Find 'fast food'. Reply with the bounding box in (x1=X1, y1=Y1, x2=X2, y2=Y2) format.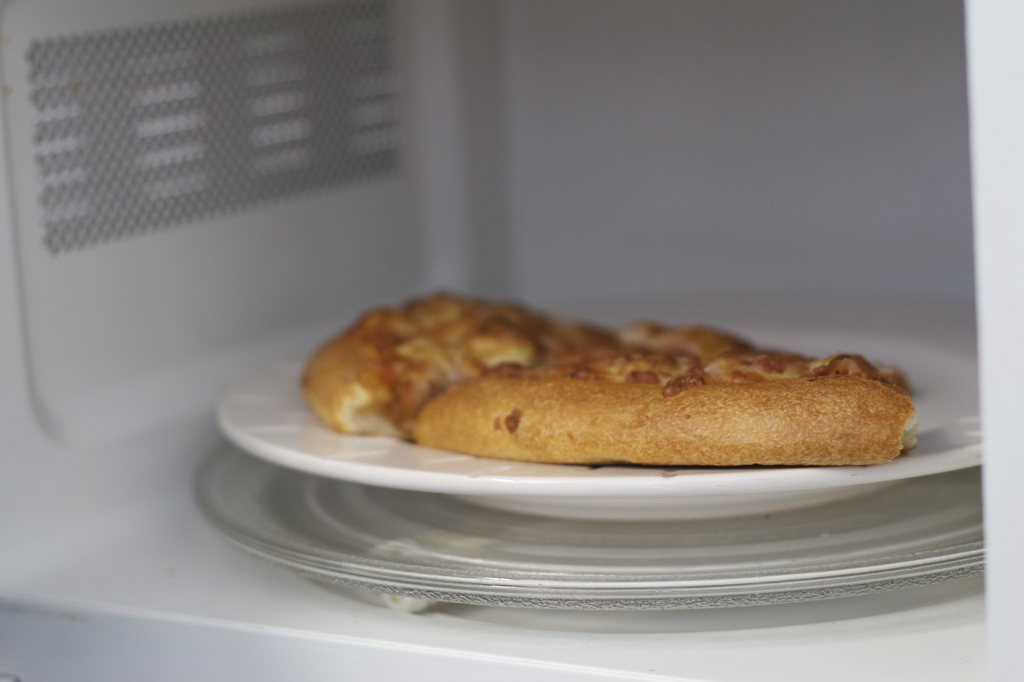
(x1=302, y1=294, x2=623, y2=437).
